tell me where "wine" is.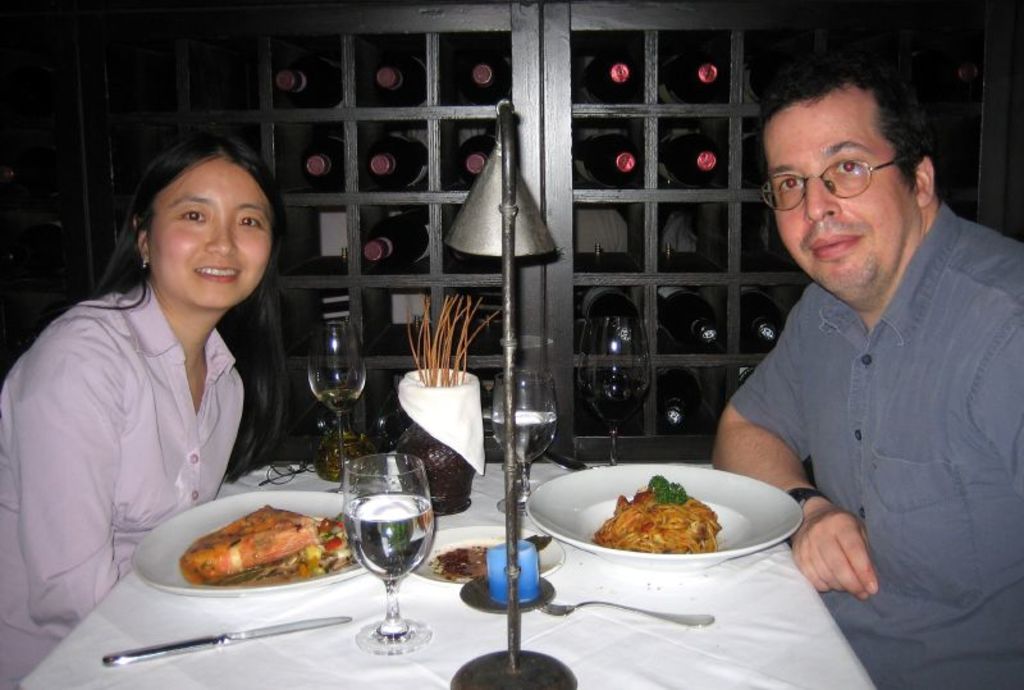
"wine" is at detection(648, 44, 724, 109).
